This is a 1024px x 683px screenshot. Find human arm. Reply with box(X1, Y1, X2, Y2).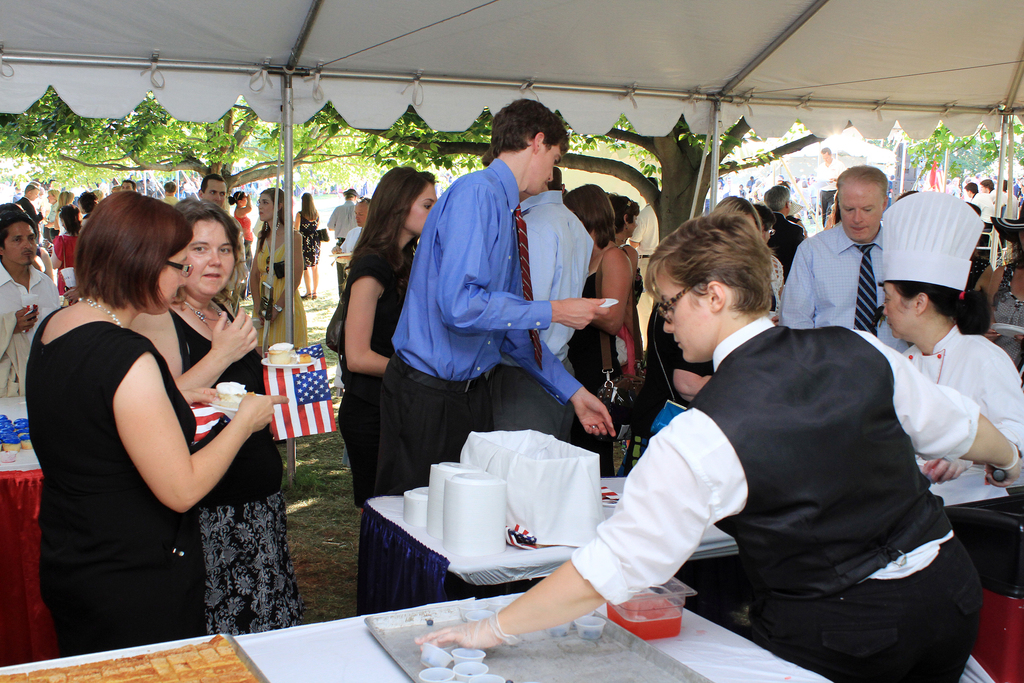
box(50, 233, 64, 270).
